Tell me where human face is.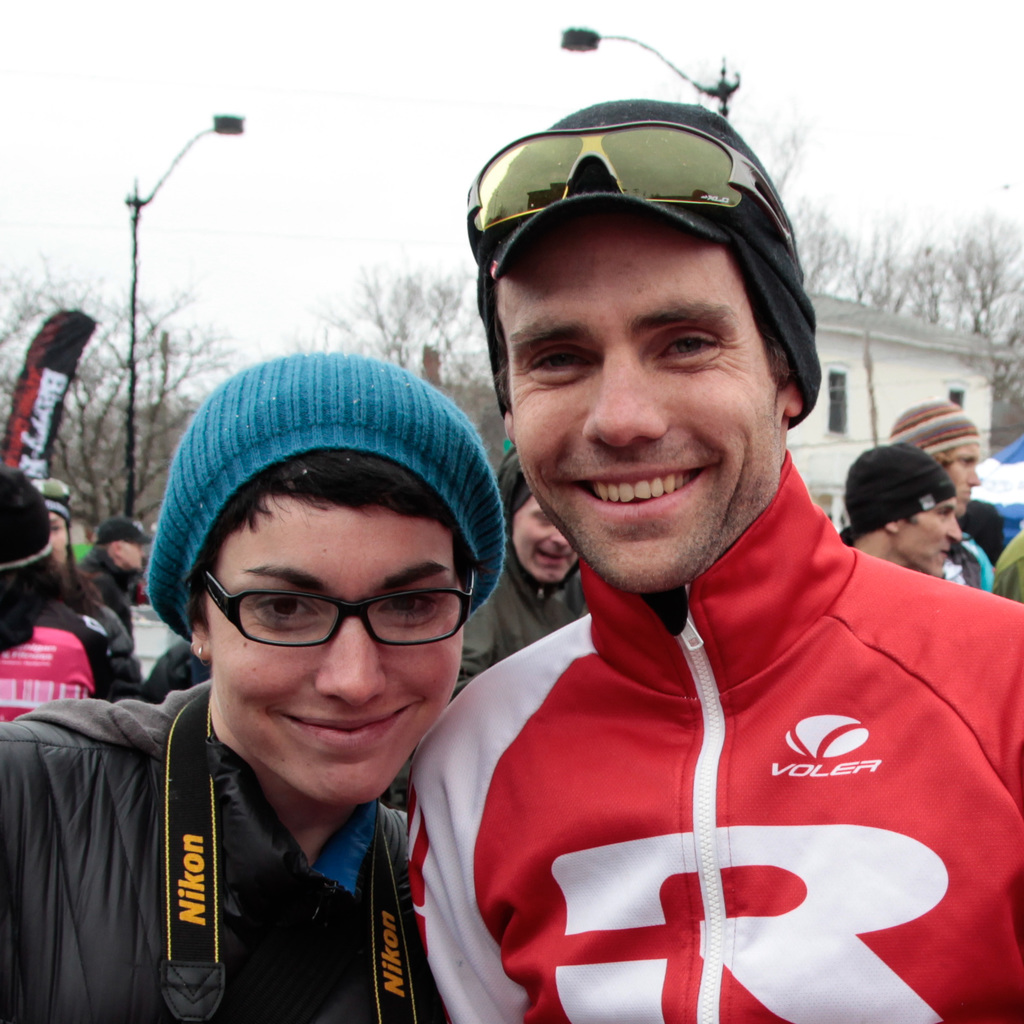
human face is at region(209, 505, 463, 811).
